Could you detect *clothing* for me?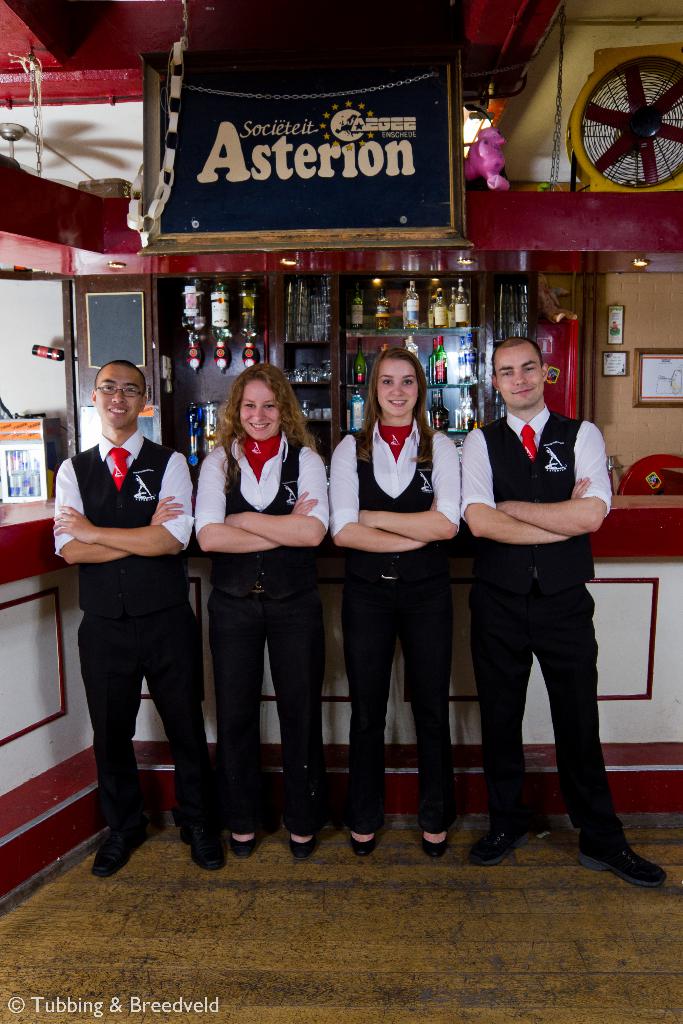
Detection result: {"x1": 454, "y1": 327, "x2": 627, "y2": 855}.
